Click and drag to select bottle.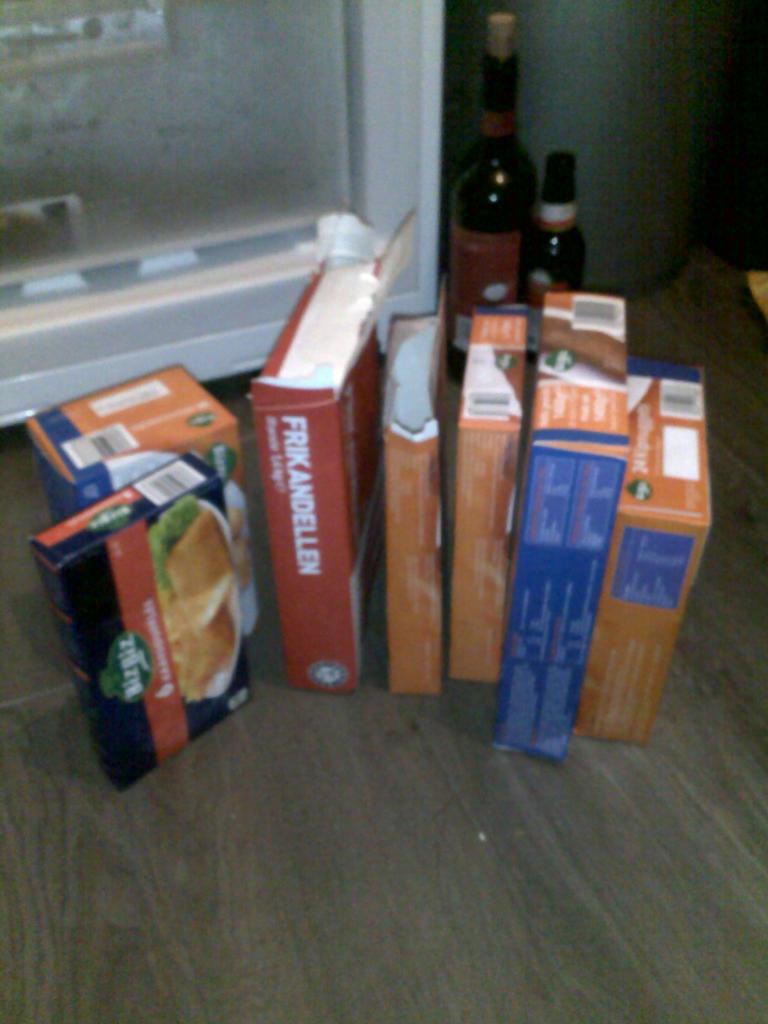
Selection: locate(525, 150, 592, 335).
